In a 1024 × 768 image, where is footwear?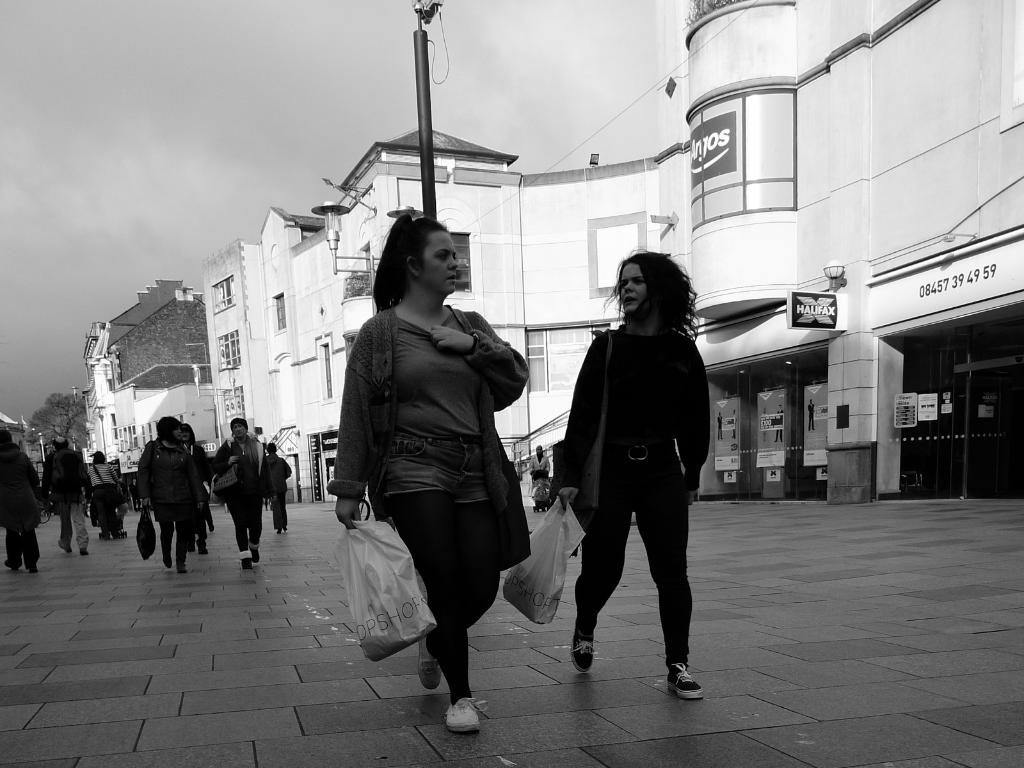
(242, 559, 253, 566).
